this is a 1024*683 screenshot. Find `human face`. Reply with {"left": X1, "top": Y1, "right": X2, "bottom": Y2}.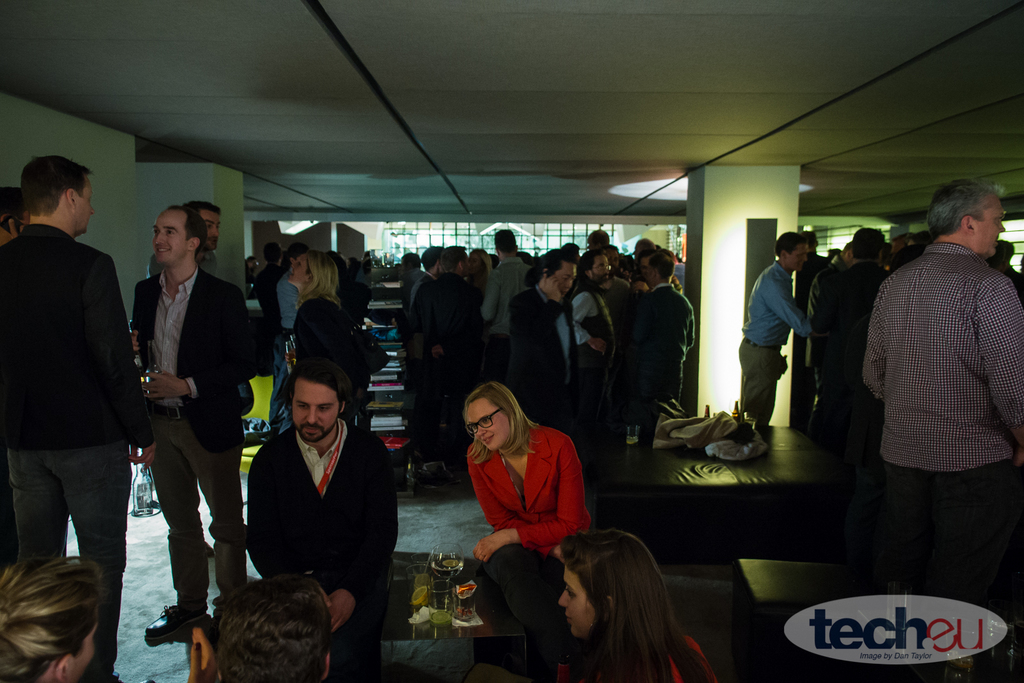
{"left": 981, "top": 197, "right": 1006, "bottom": 259}.
